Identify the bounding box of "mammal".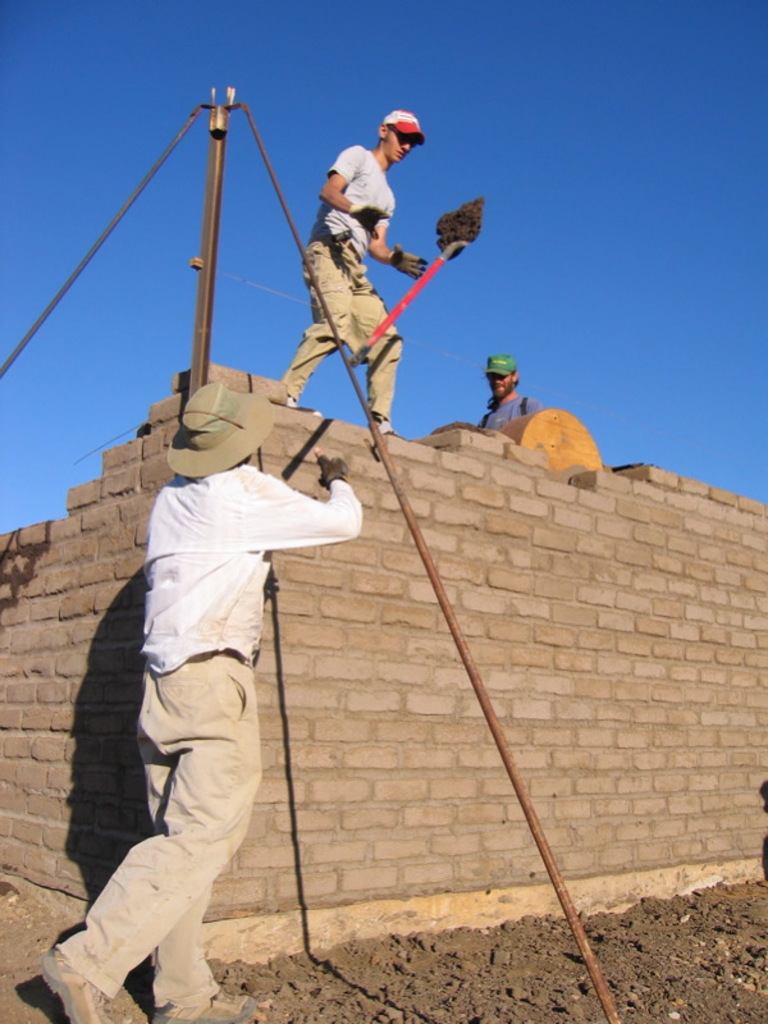
box=[477, 351, 549, 428].
